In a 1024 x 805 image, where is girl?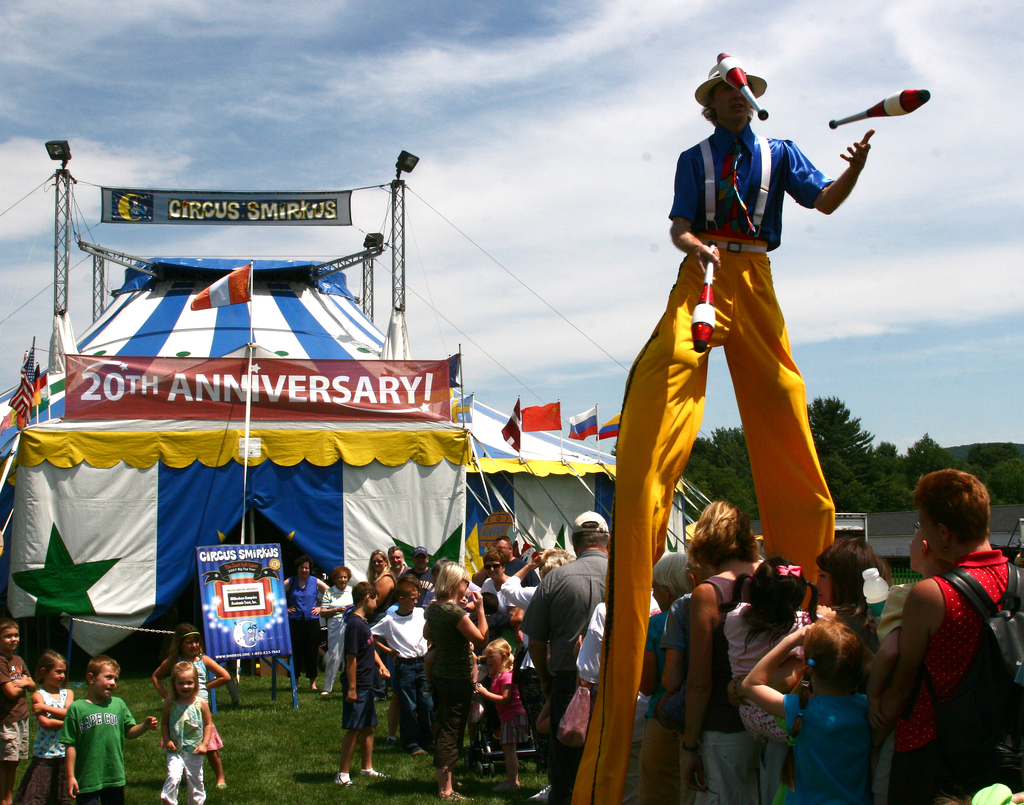
select_region(476, 637, 531, 791).
